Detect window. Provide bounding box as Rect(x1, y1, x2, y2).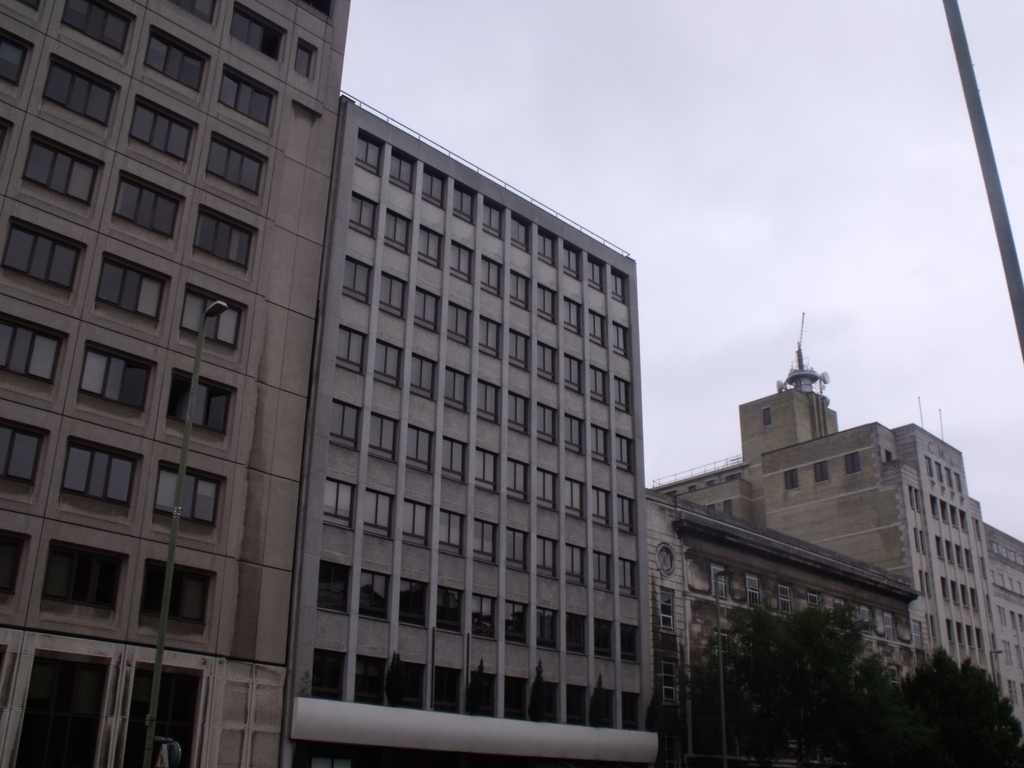
Rect(615, 428, 632, 472).
